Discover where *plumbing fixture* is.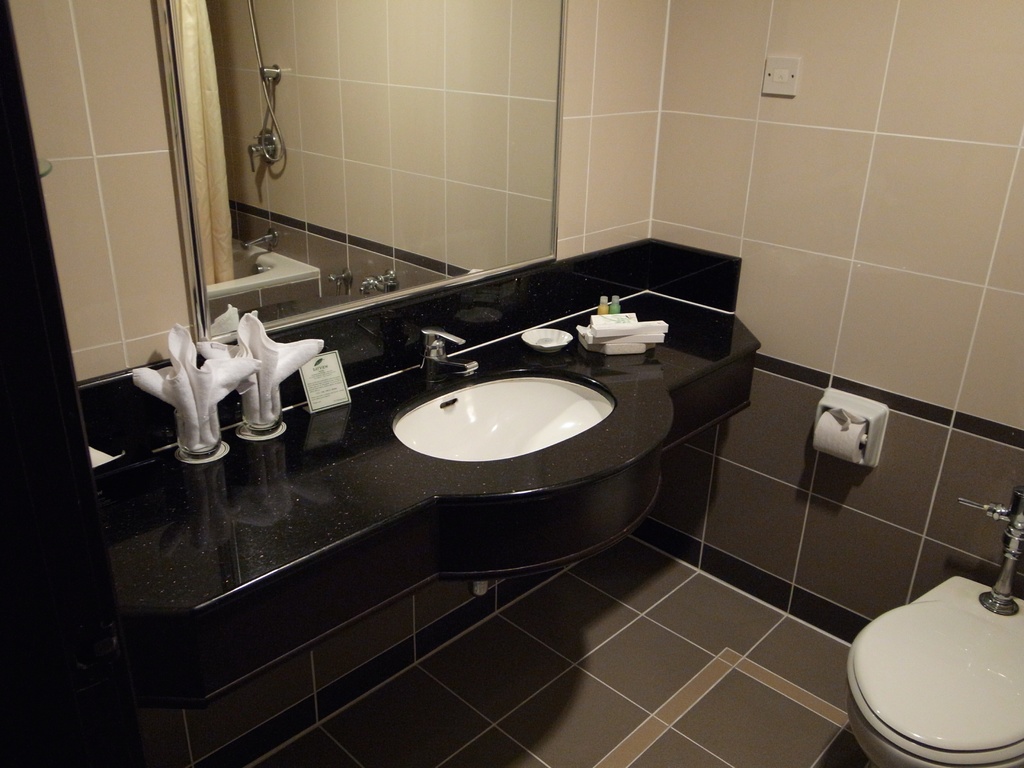
Discovered at l=245, t=0, r=289, b=163.
